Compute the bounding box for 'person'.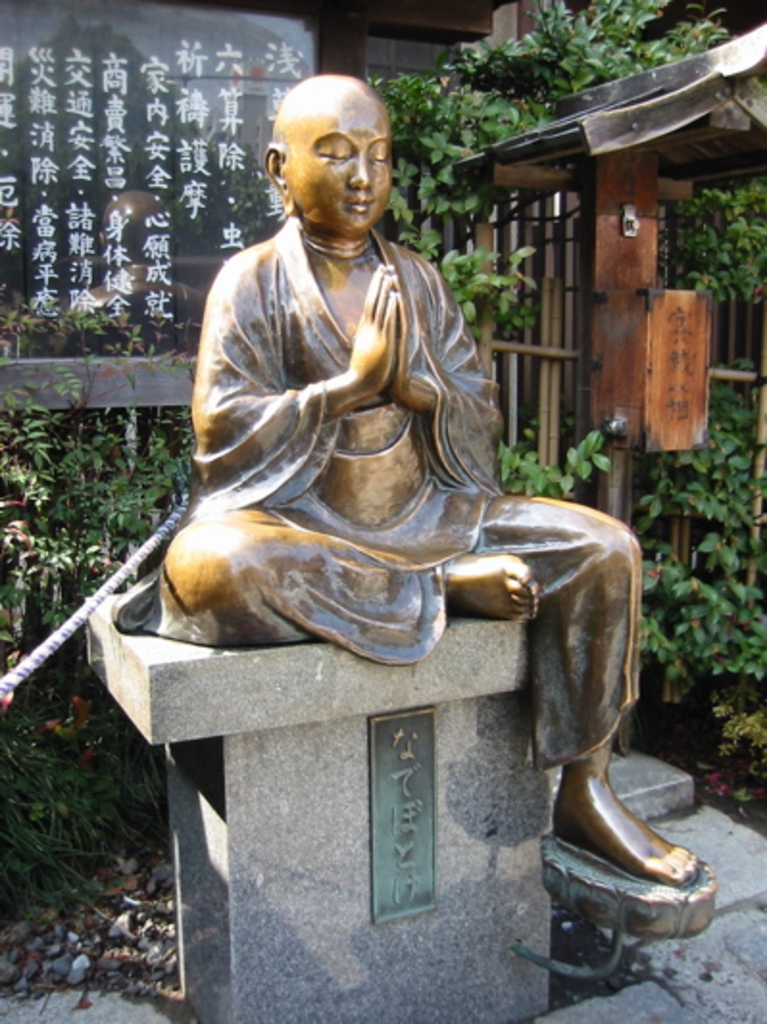
region(167, 79, 634, 924).
